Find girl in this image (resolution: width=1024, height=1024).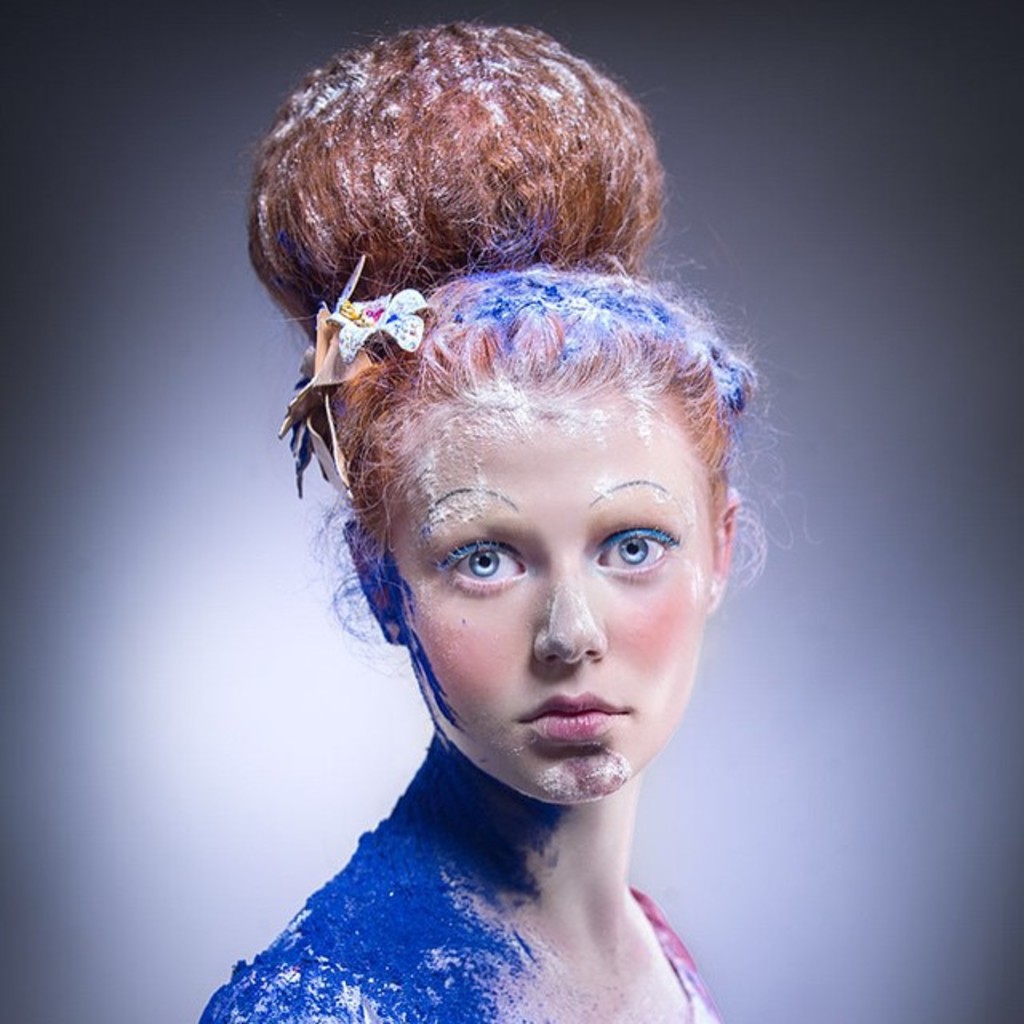
left=210, top=26, right=805, bottom=1022.
